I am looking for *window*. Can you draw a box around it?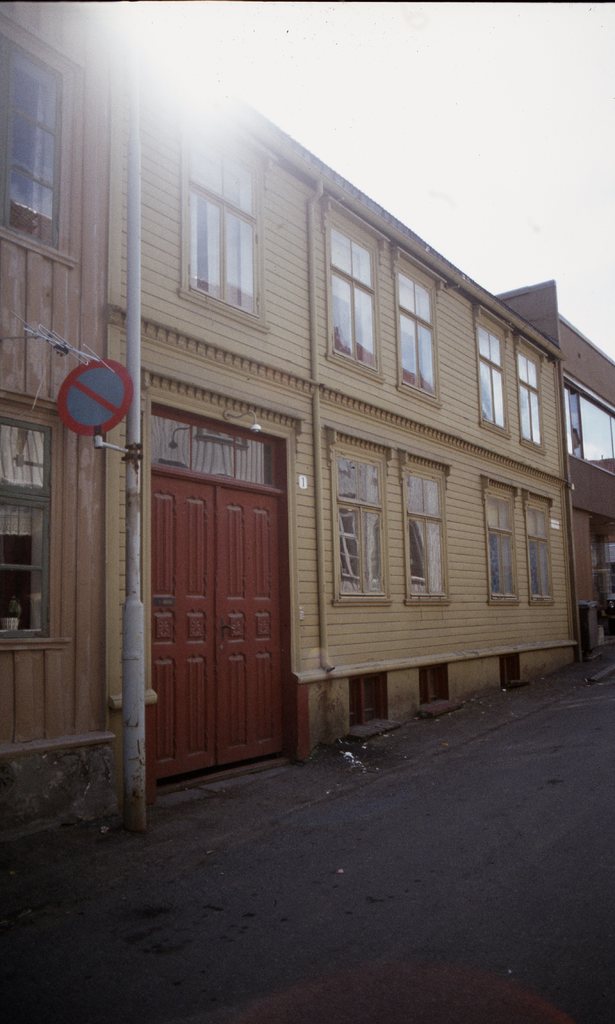
Sure, the bounding box is left=477, top=326, right=508, bottom=431.
